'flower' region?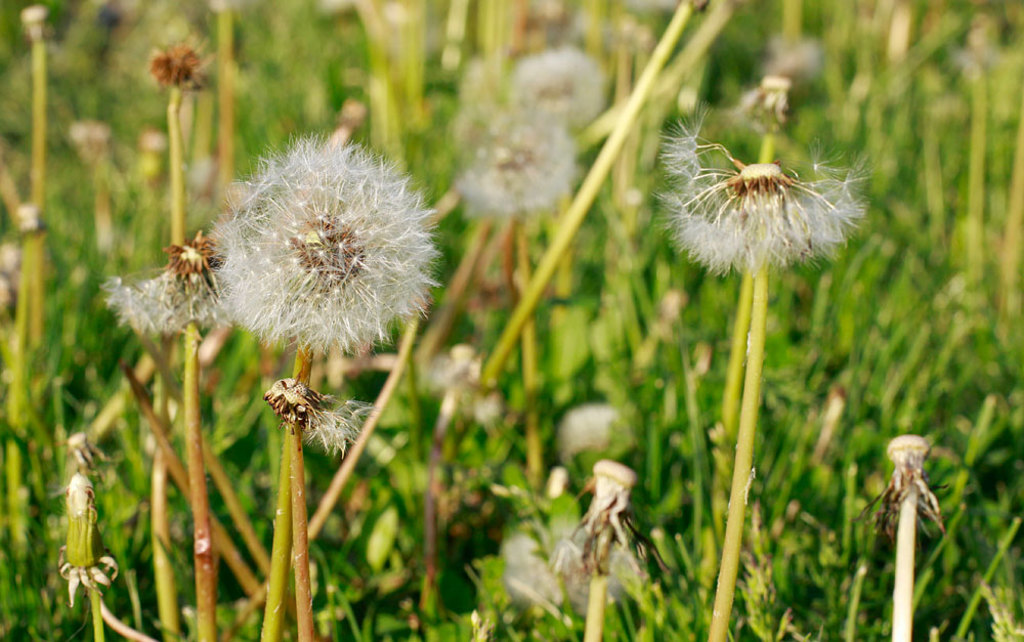
456:97:570:210
